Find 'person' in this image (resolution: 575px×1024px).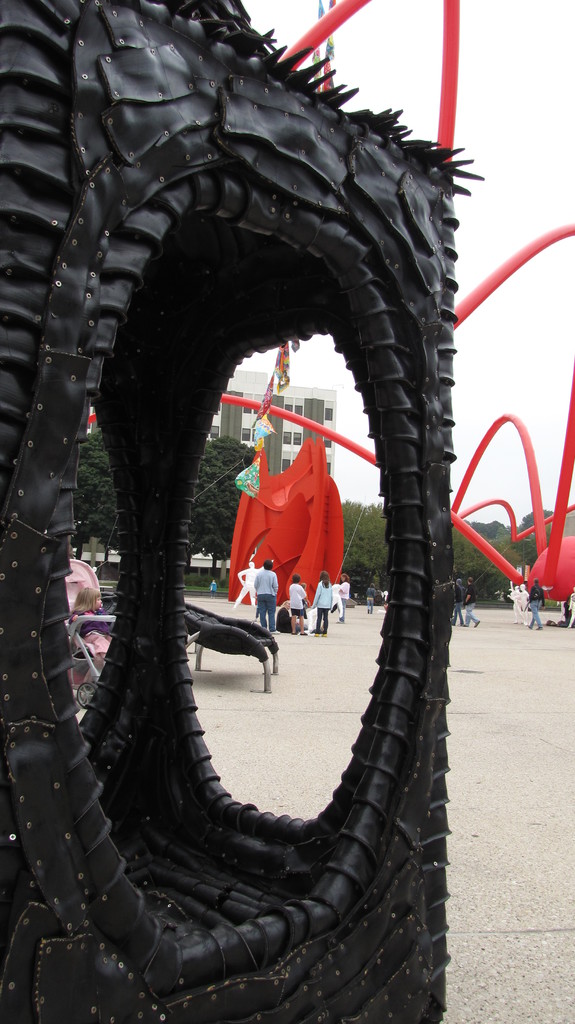
[334,573,350,623].
